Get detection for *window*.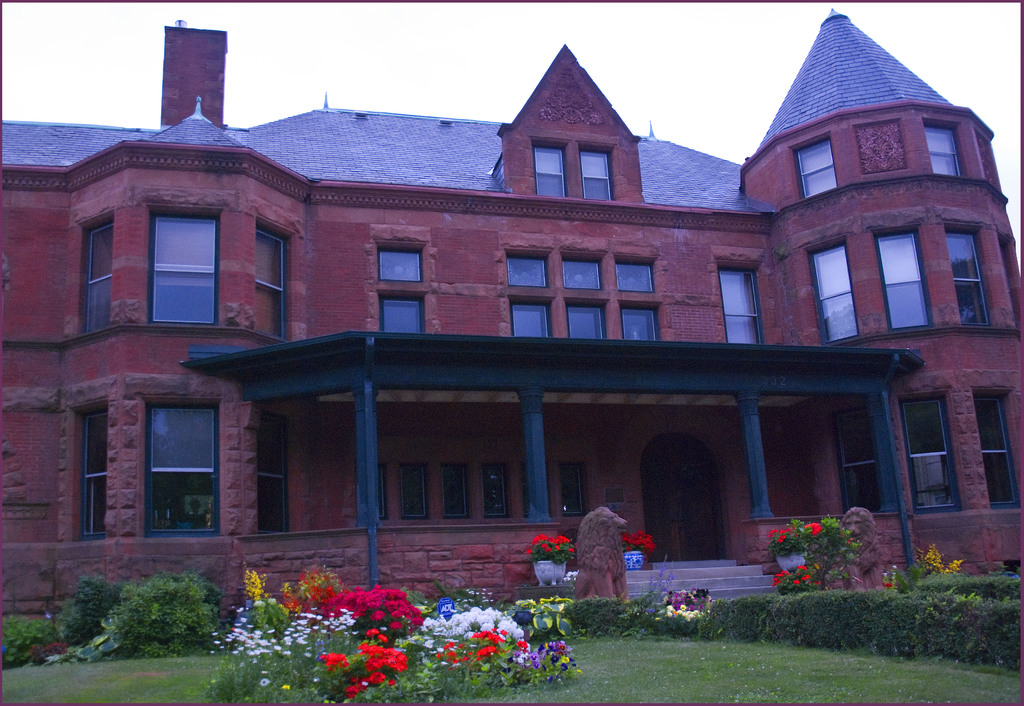
Detection: {"left": 616, "top": 259, "right": 650, "bottom": 292}.
